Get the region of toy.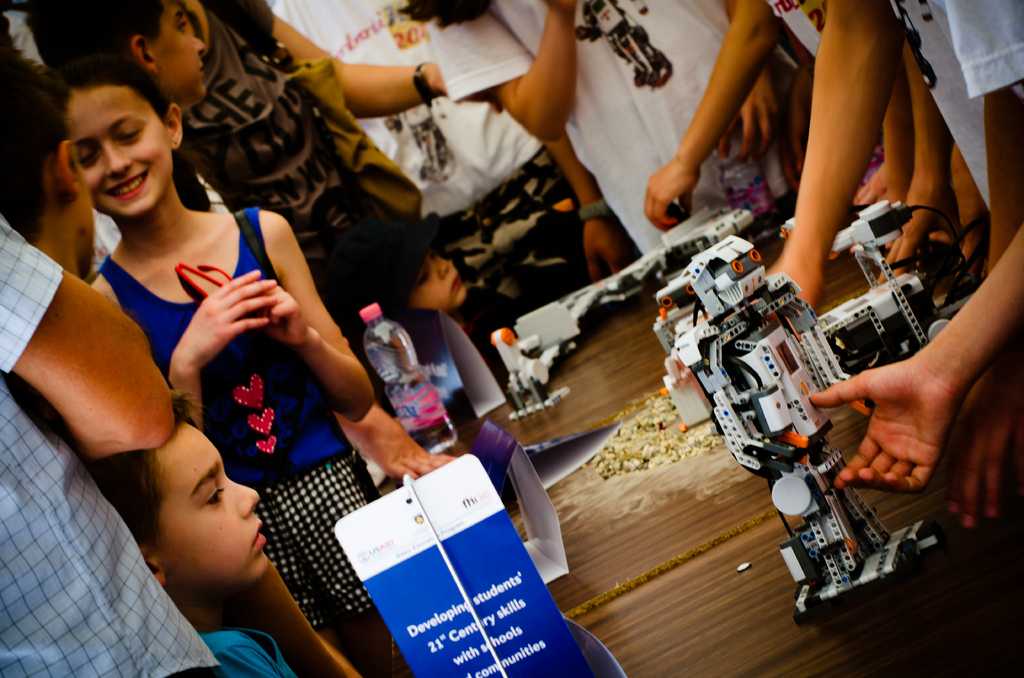
detection(505, 197, 750, 402).
